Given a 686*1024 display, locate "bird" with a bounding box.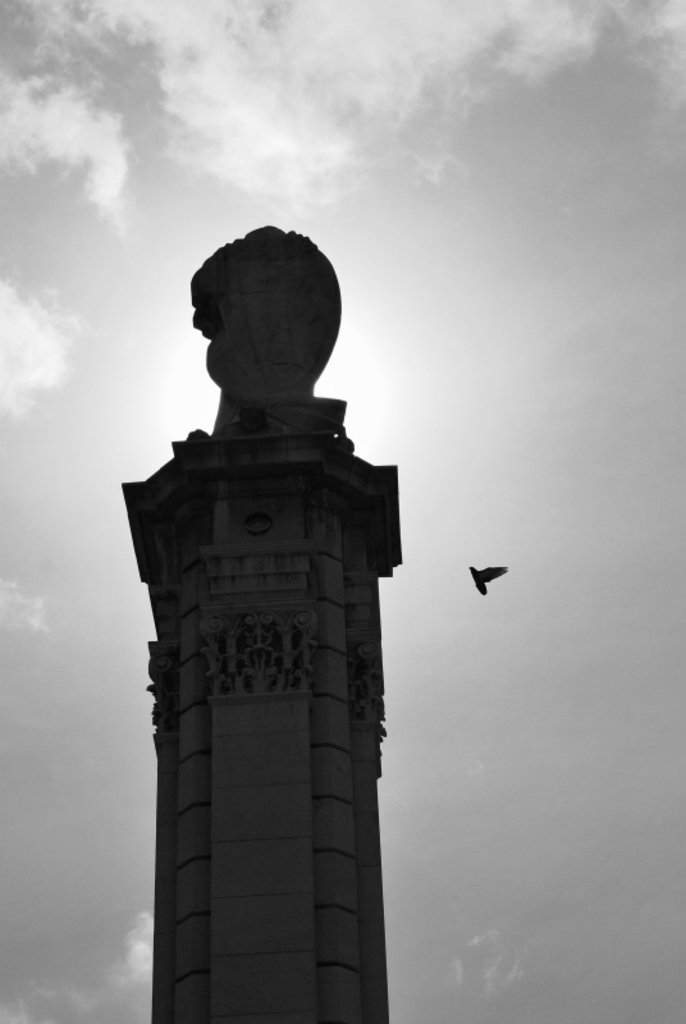
Located: {"x1": 467, "y1": 562, "x2": 503, "y2": 599}.
